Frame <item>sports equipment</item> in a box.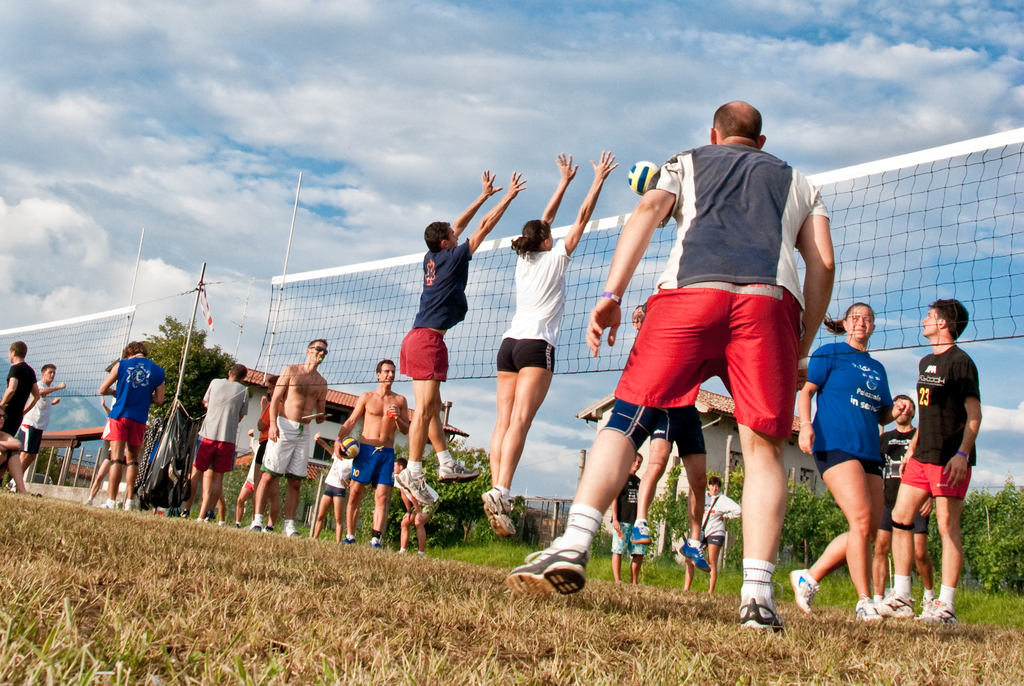
<box>676,541,713,574</box>.
